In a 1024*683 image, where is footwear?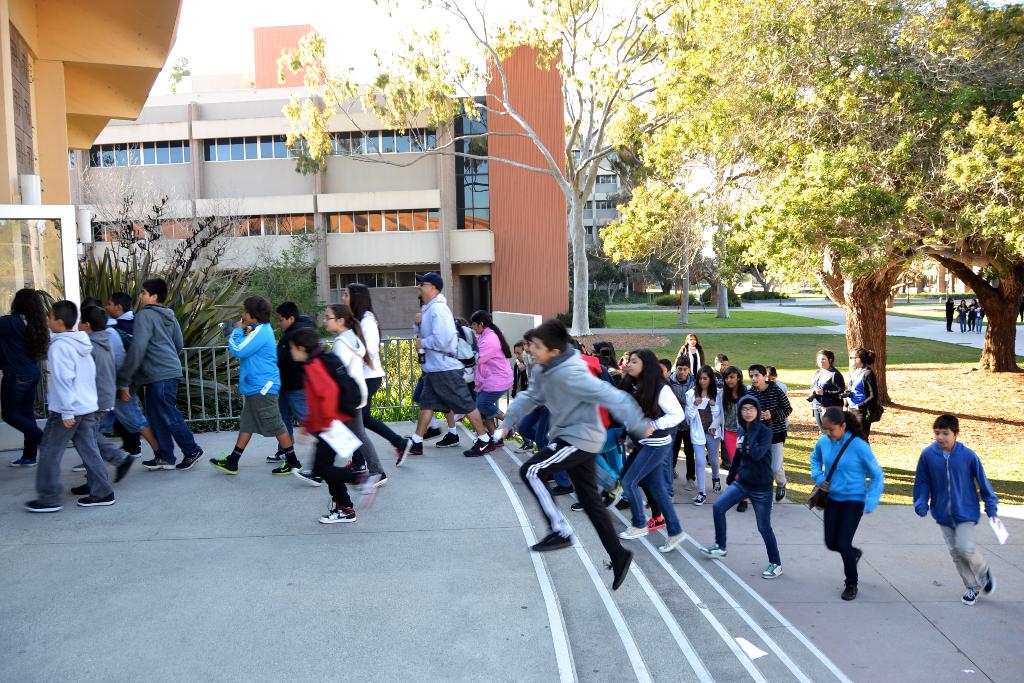
[left=22, top=493, right=63, bottom=515].
